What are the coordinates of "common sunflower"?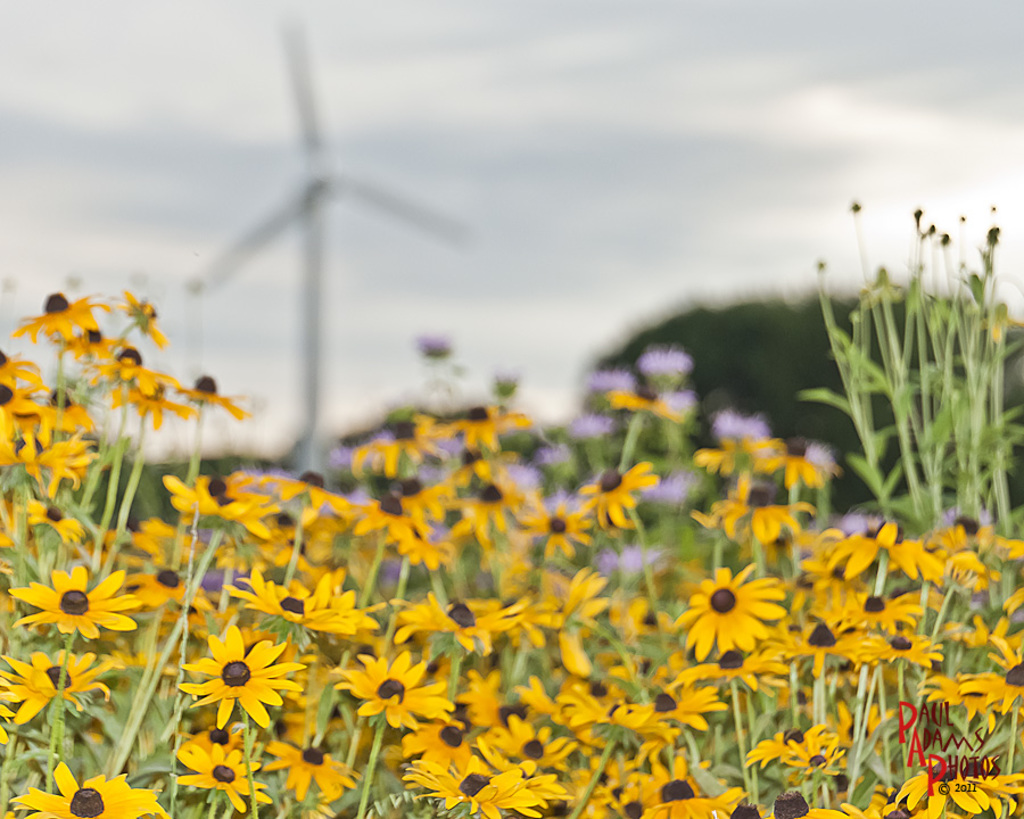
(23,287,232,436).
